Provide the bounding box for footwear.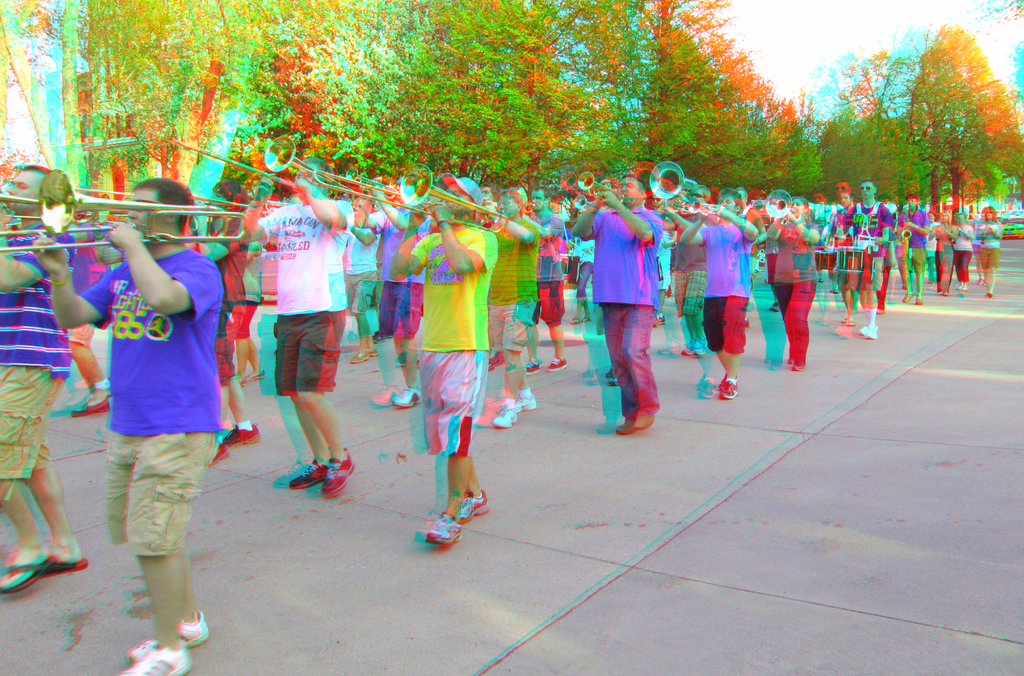
(left=605, top=417, right=651, bottom=432).
